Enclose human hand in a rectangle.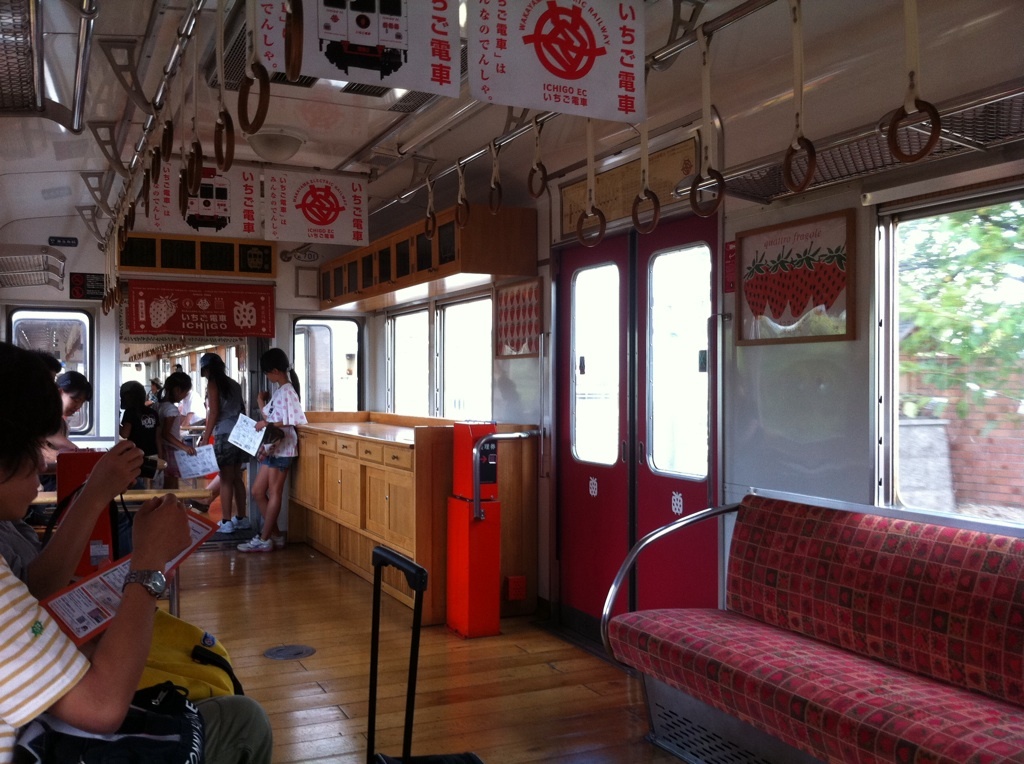
BBox(94, 438, 148, 496).
